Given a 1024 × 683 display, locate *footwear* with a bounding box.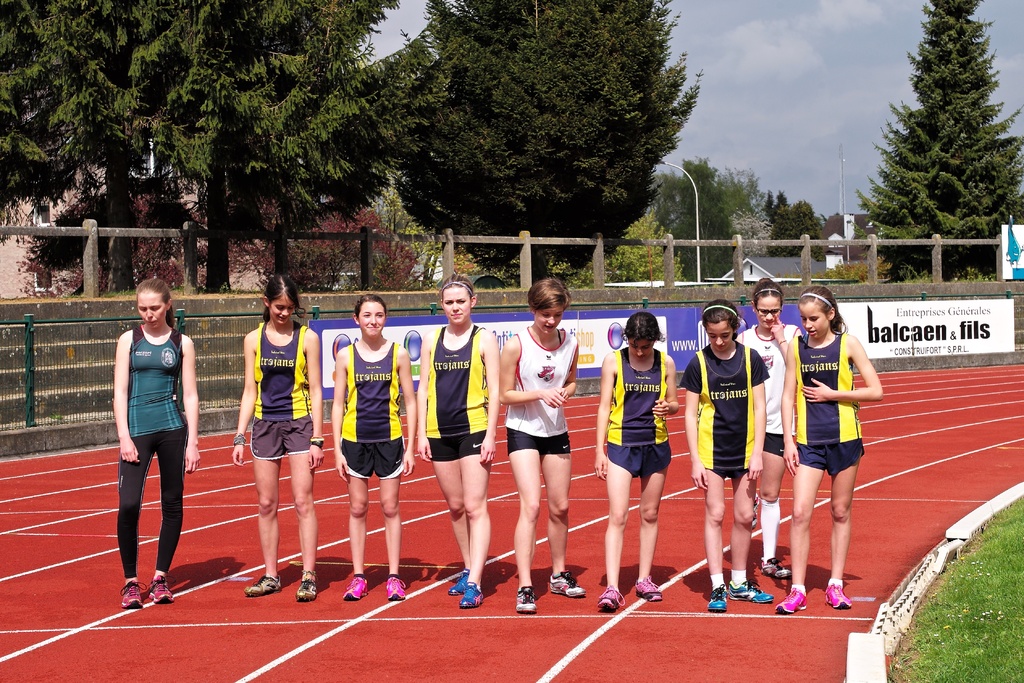
Located: {"x1": 773, "y1": 589, "x2": 808, "y2": 614}.
